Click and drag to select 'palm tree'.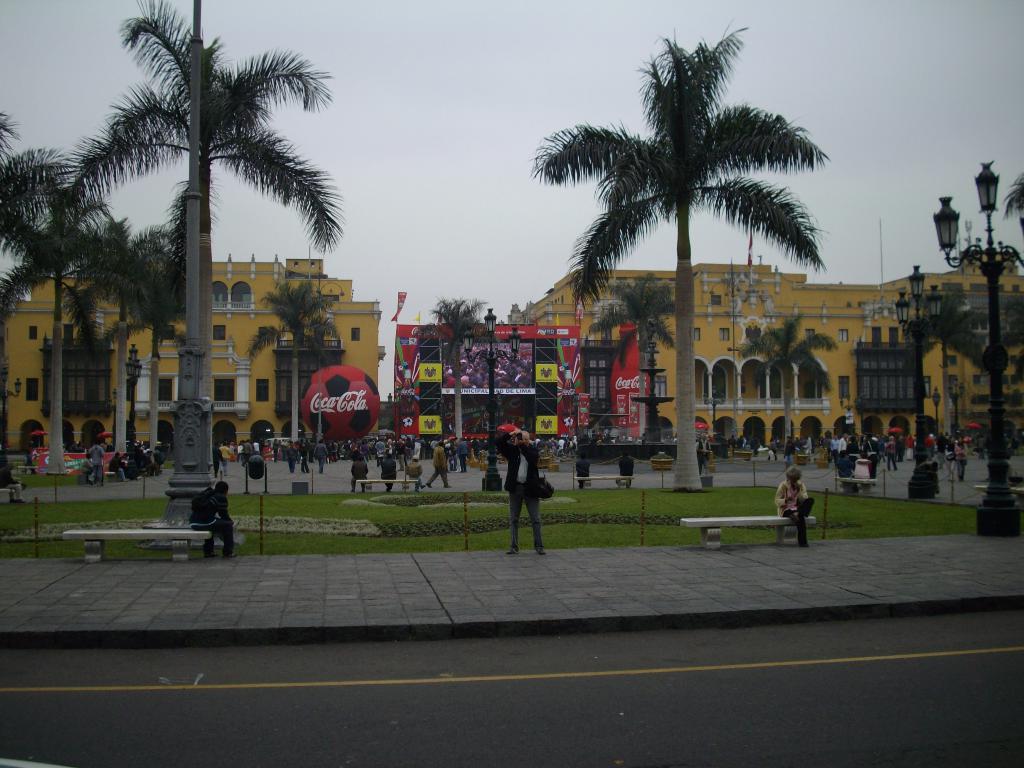
Selection: left=521, top=21, right=840, bottom=501.
